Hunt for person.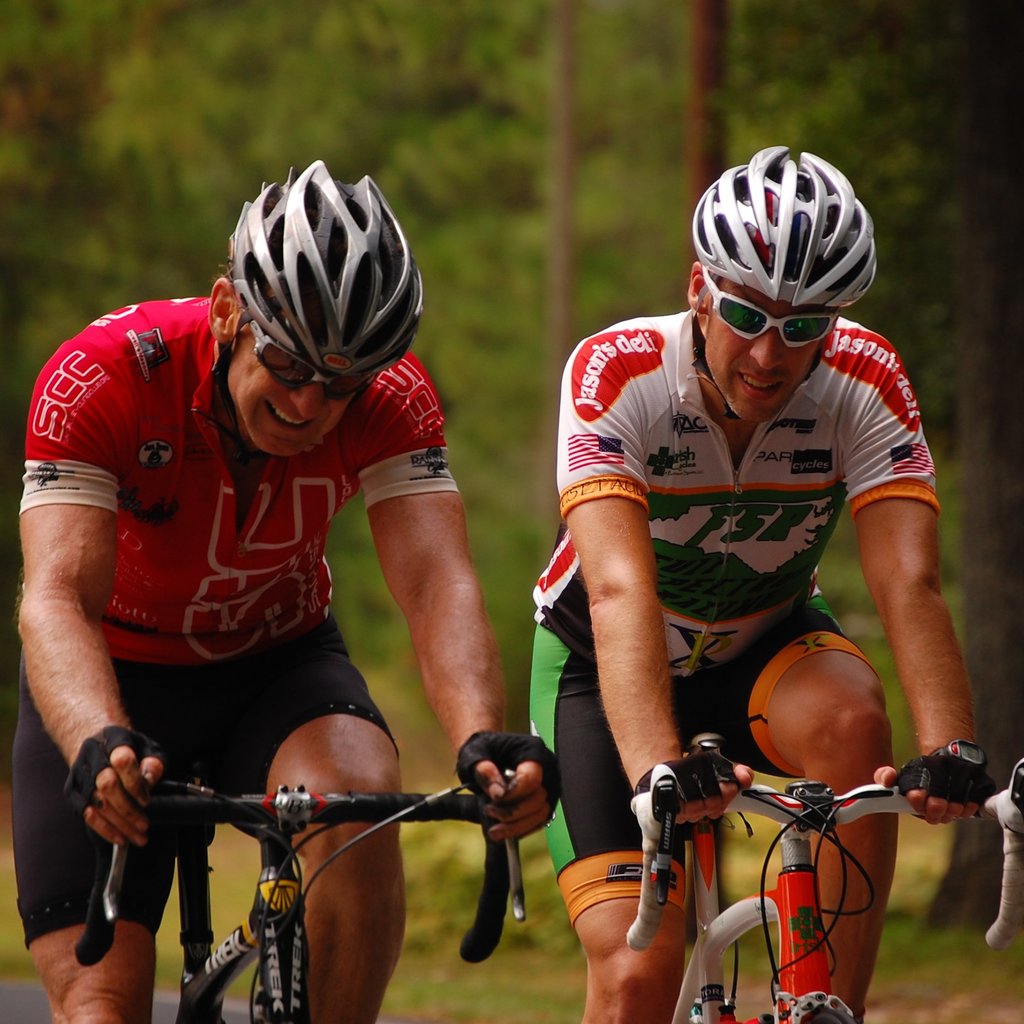
Hunted down at Rect(24, 194, 514, 1005).
